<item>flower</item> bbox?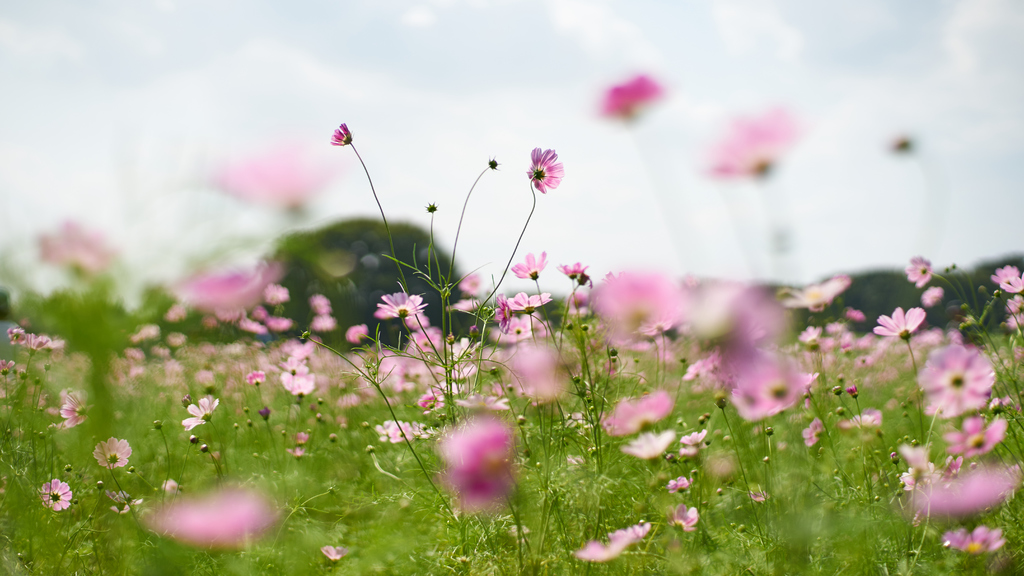
box=[557, 261, 585, 277]
